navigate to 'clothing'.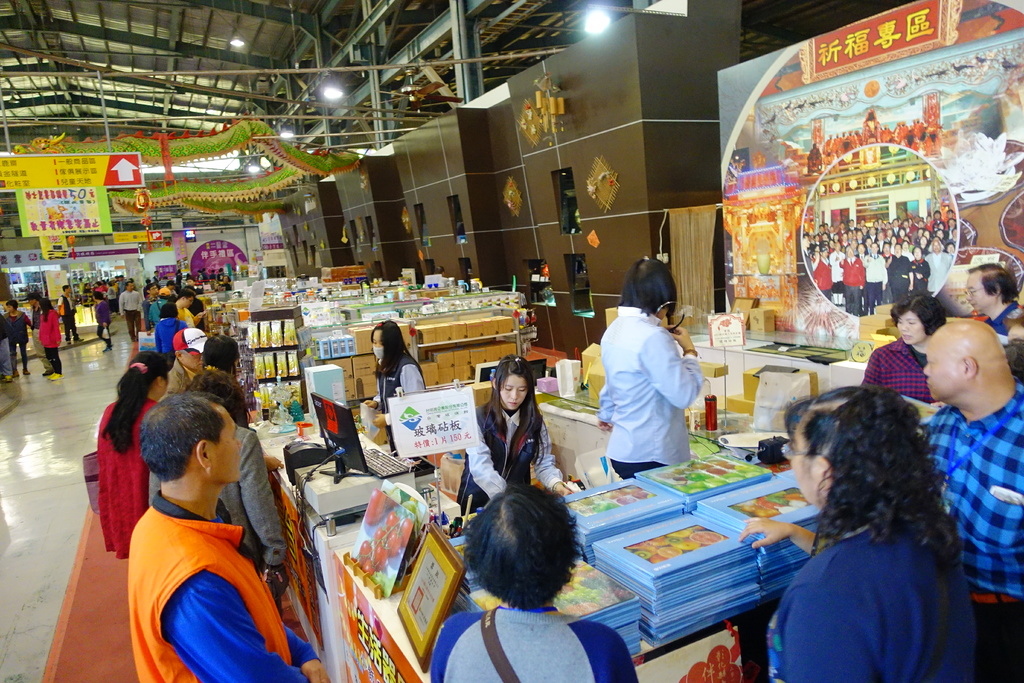
Navigation target: [x1=150, y1=299, x2=166, y2=329].
